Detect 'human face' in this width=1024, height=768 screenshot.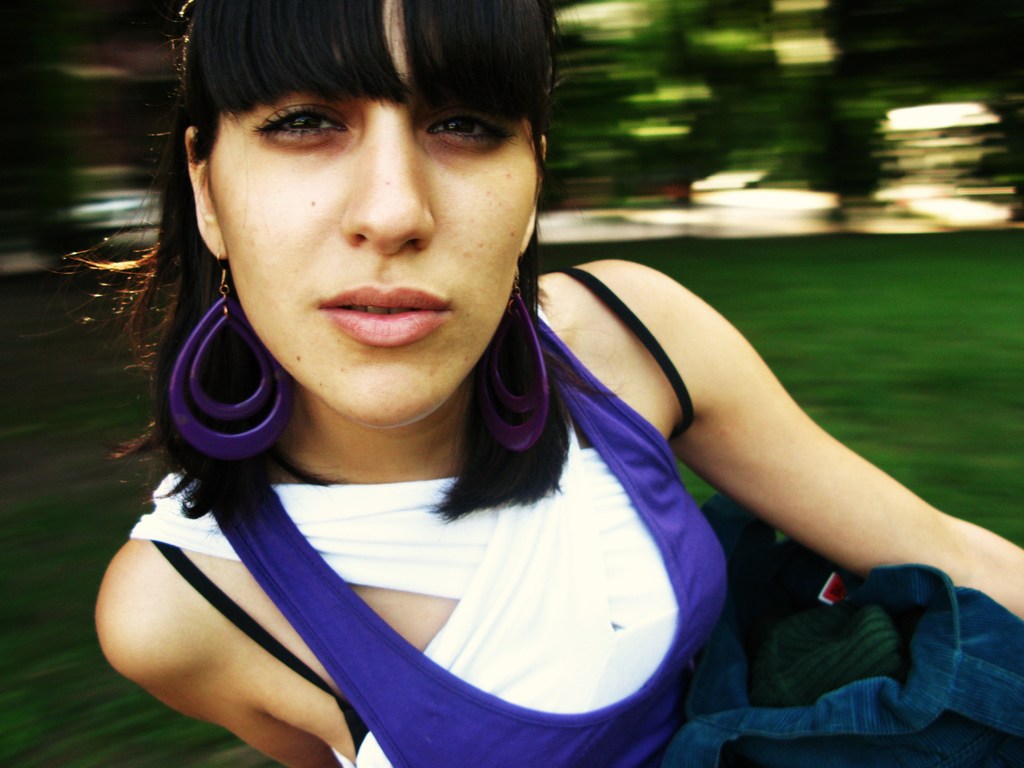
Detection: (202,0,538,431).
